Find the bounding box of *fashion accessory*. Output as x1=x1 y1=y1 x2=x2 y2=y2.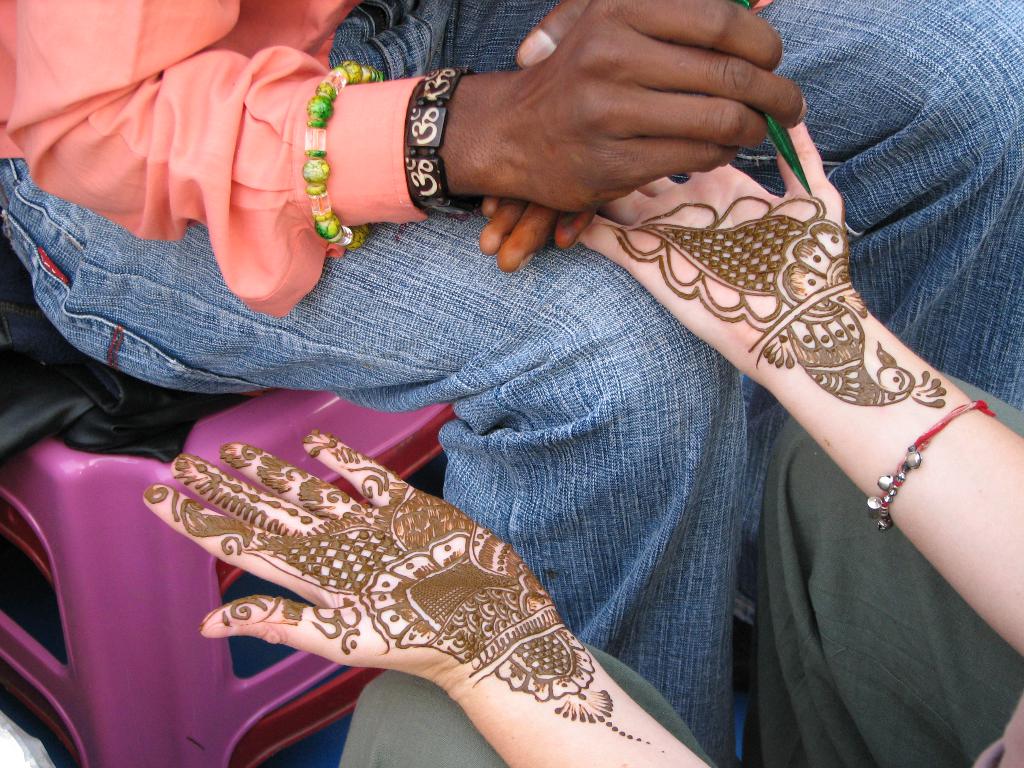
x1=409 y1=64 x2=467 y2=219.
